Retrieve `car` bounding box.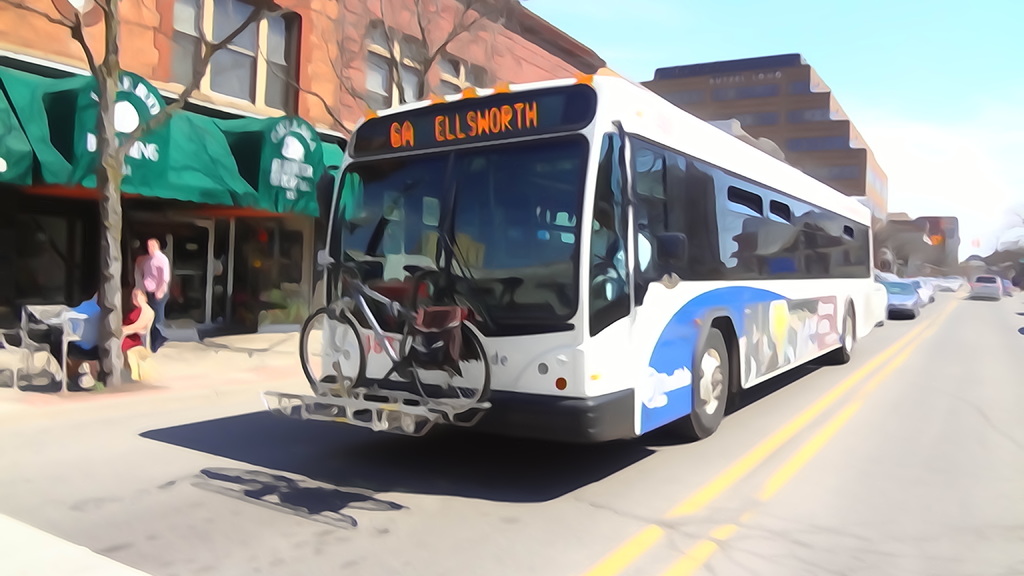
Bounding box: crop(969, 269, 1005, 301).
